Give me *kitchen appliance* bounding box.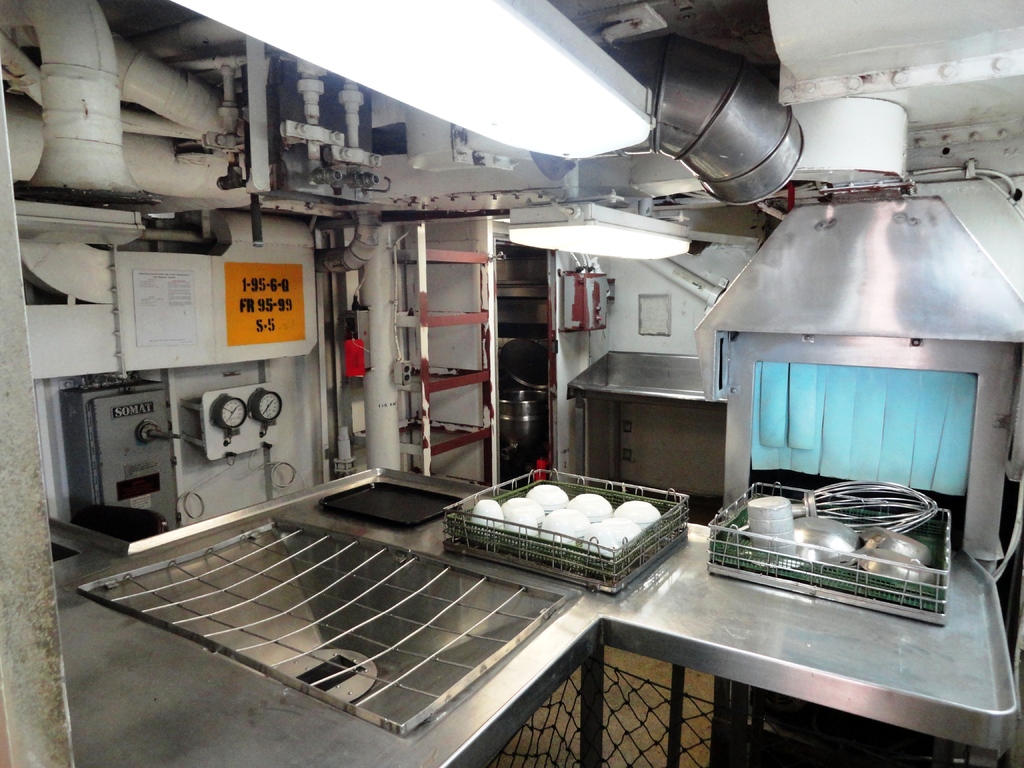
detection(439, 465, 690, 595).
